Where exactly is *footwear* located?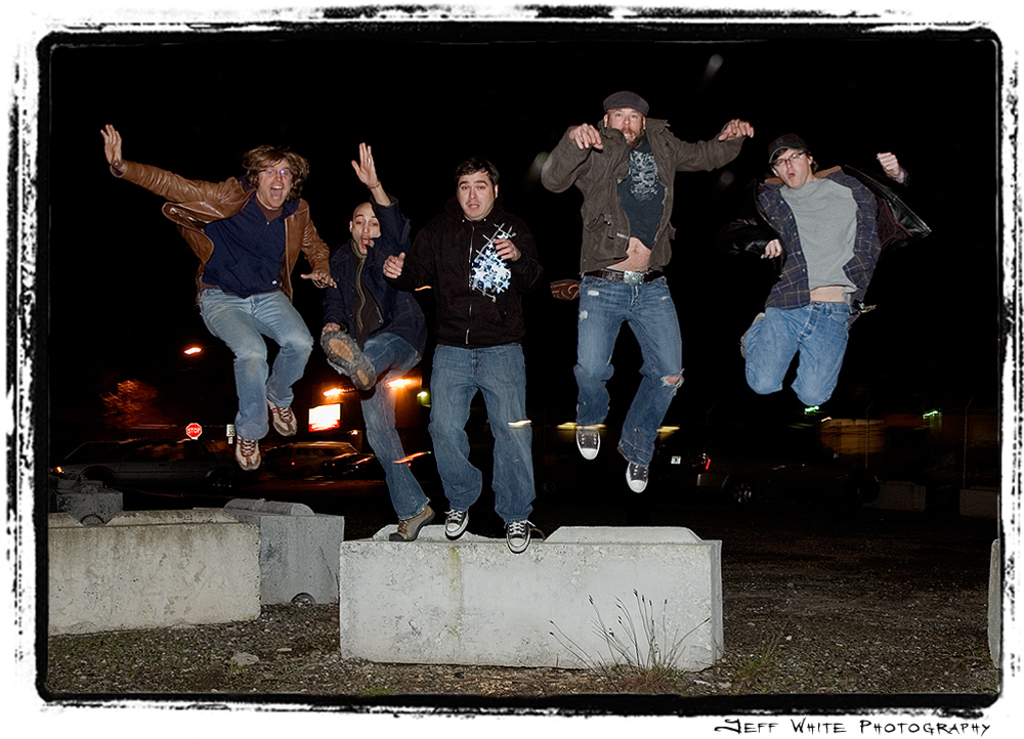
Its bounding box is 237/440/262/476.
